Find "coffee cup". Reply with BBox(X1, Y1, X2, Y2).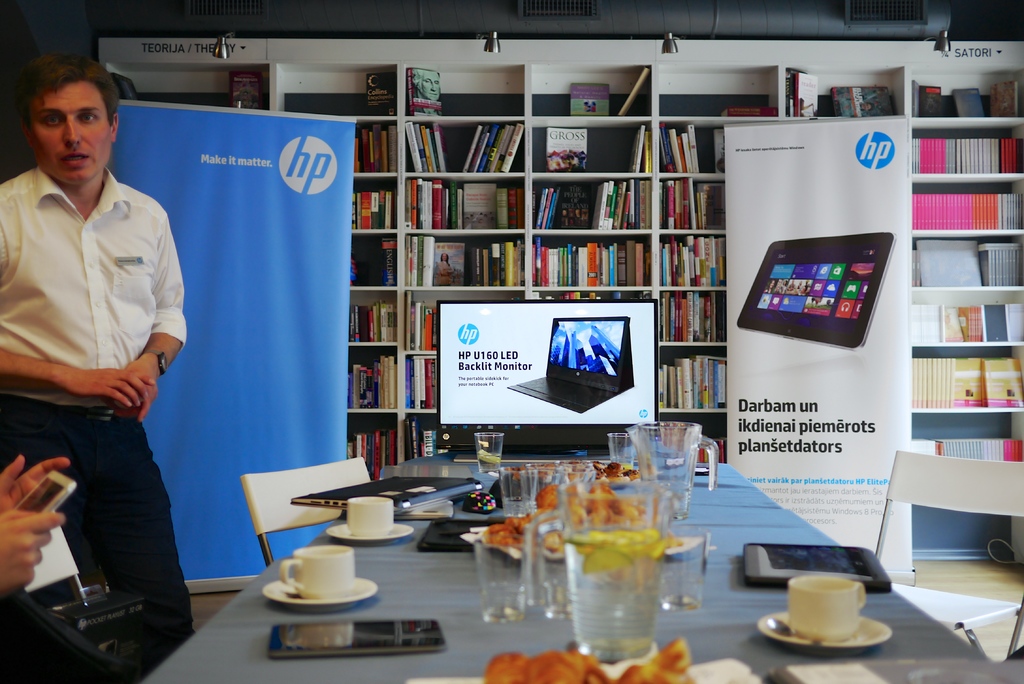
BBox(786, 578, 867, 642).
